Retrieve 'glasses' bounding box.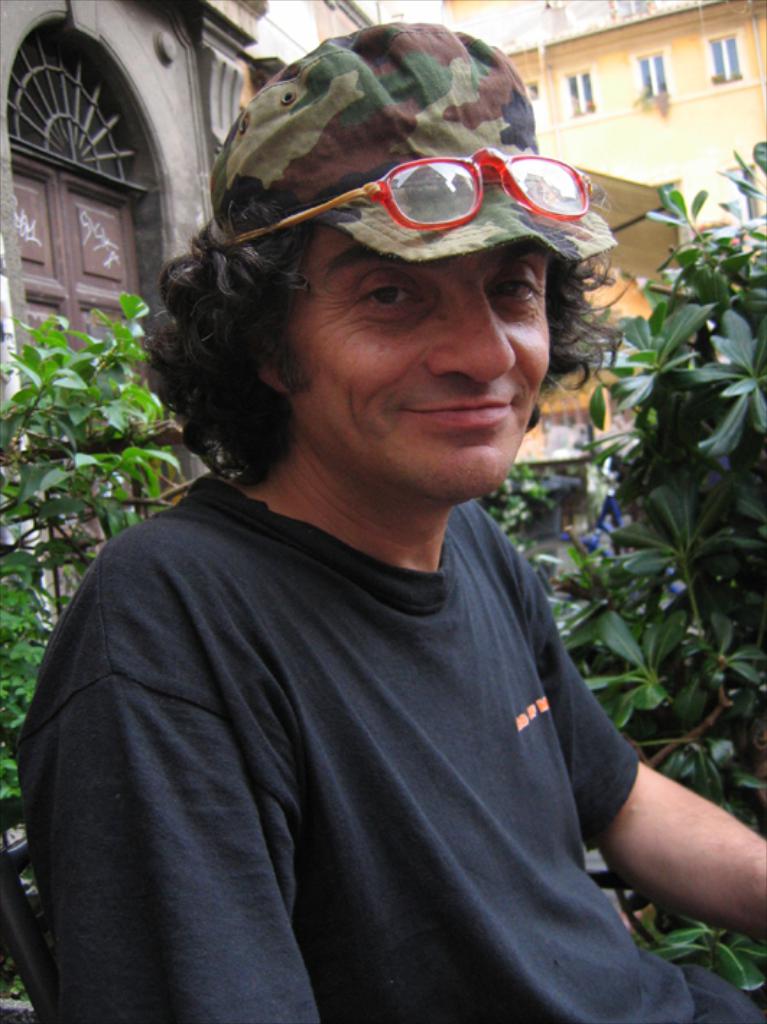
Bounding box: 225,142,598,248.
